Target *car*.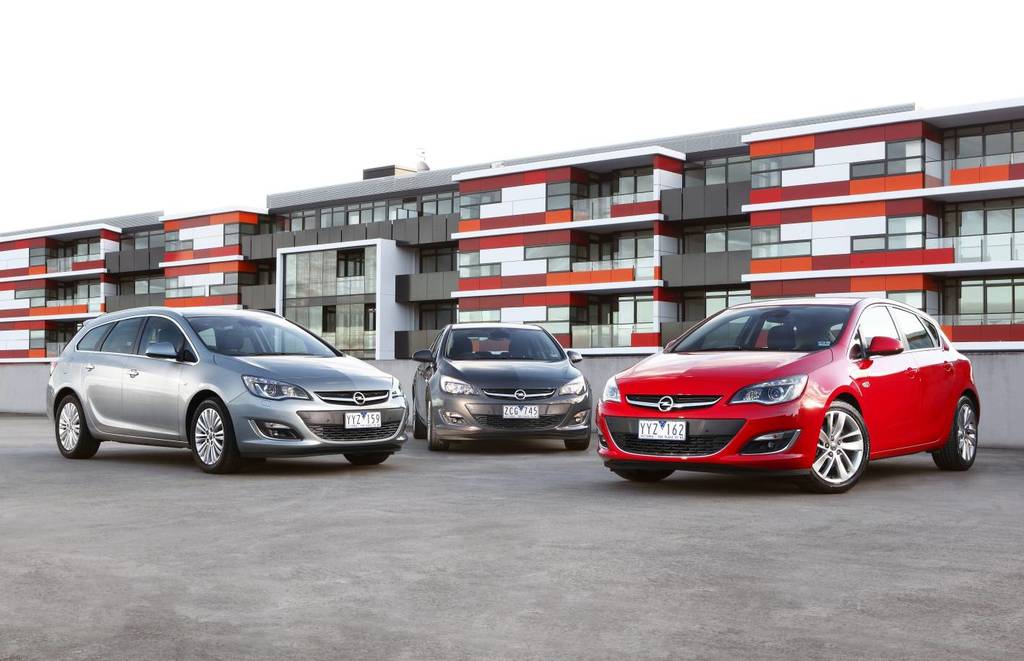
Target region: select_region(412, 320, 596, 448).
